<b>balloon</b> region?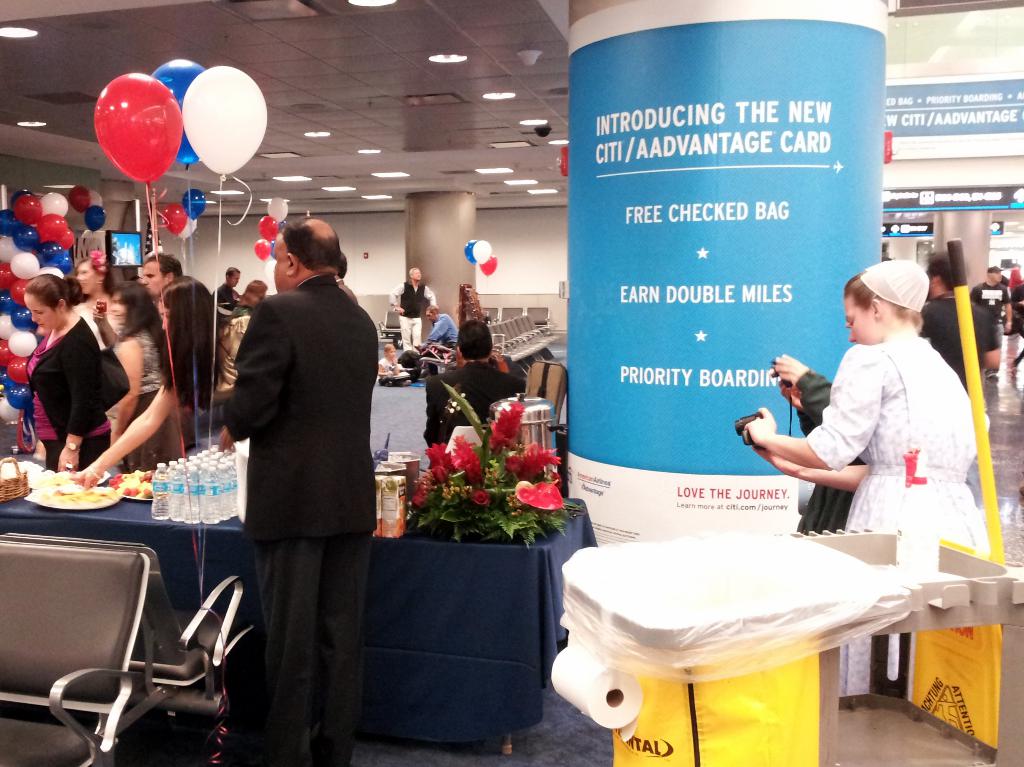
[91, 70, 180, 185]
